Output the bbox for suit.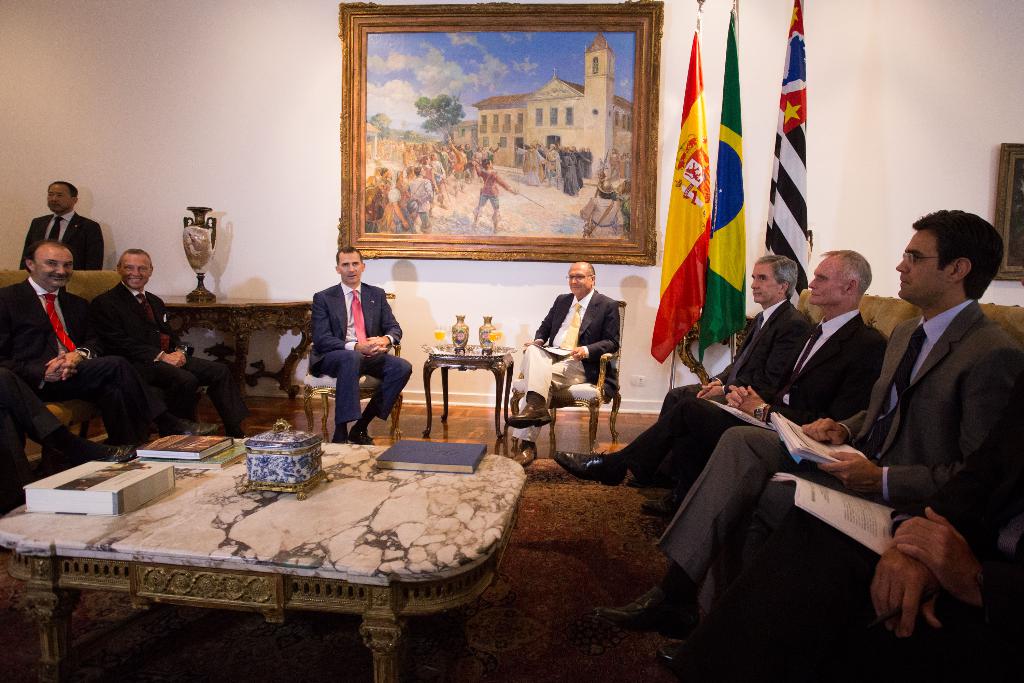
l=644, t=304, r=884, b=497.
